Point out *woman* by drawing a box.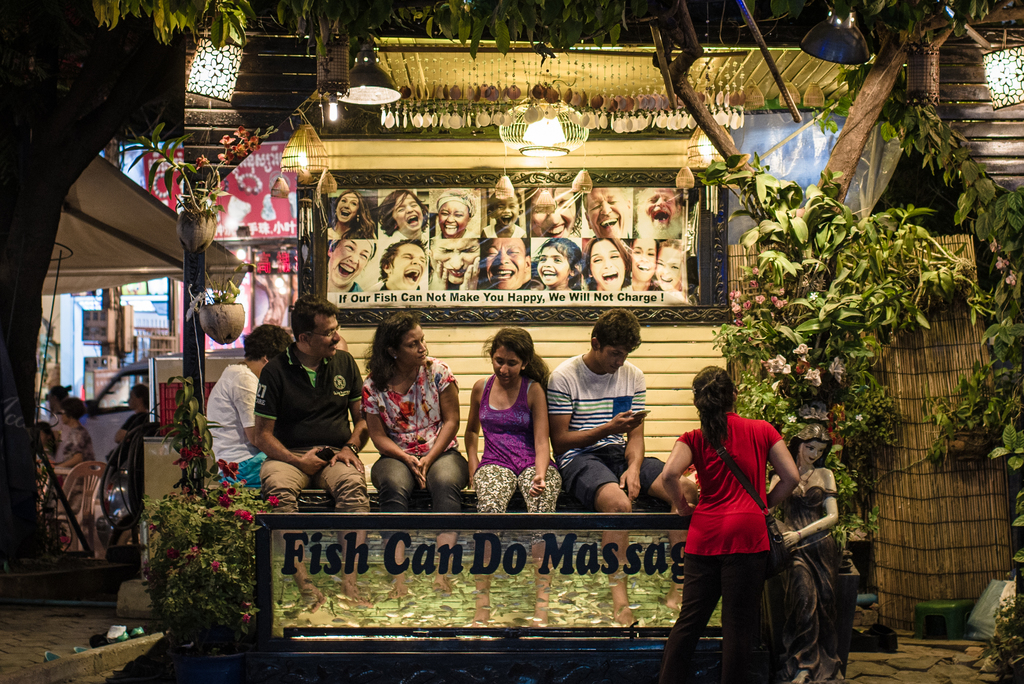
rect(321, 189, 375, 240).
